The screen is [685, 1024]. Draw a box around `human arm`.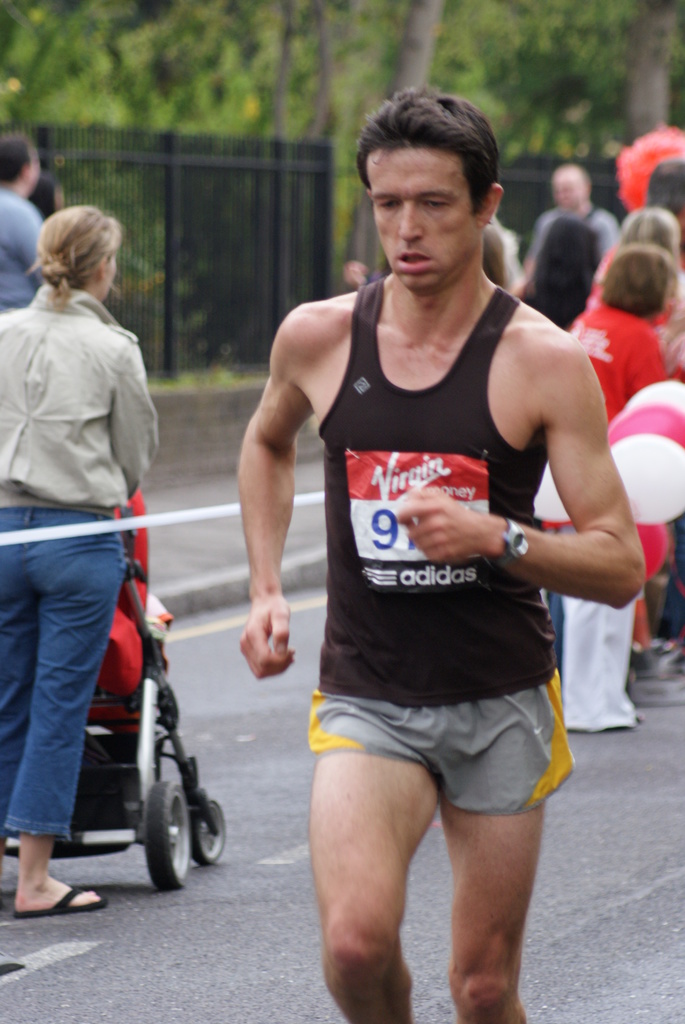
x1=230 y1=297 x2=336 y2=635.
